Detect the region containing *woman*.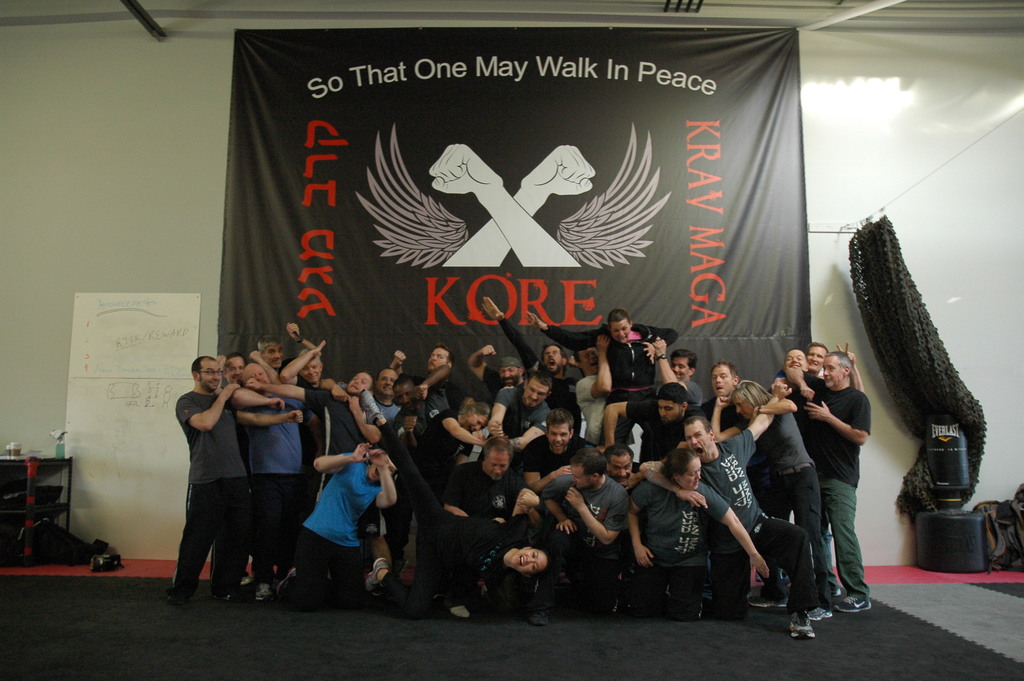
Rect(356, 389, 556, 617).
